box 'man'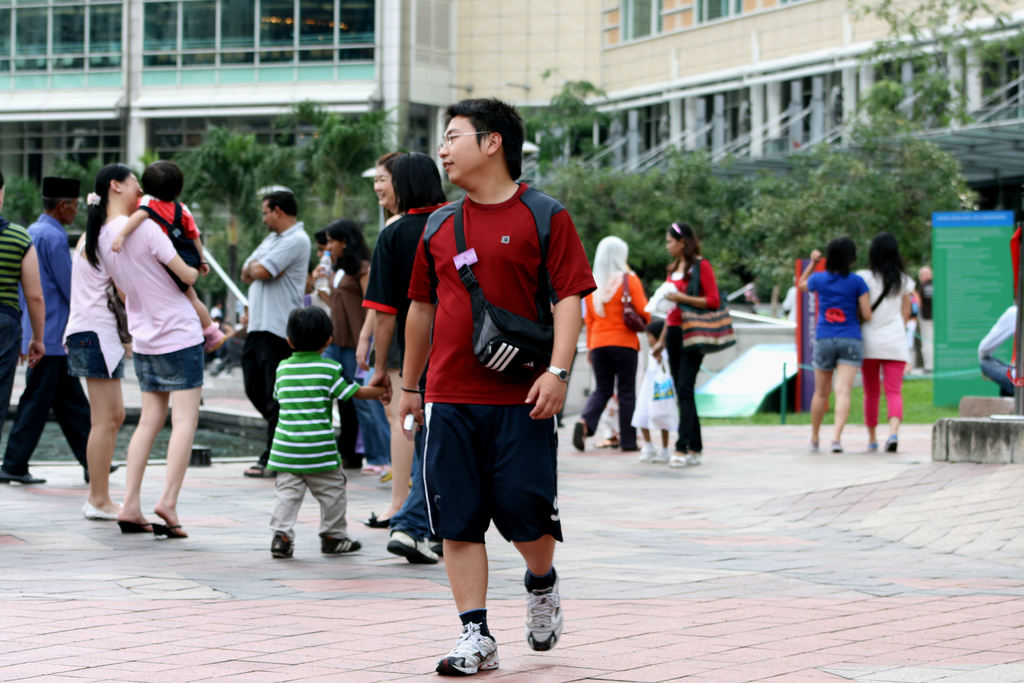
(0,176,118,484)
